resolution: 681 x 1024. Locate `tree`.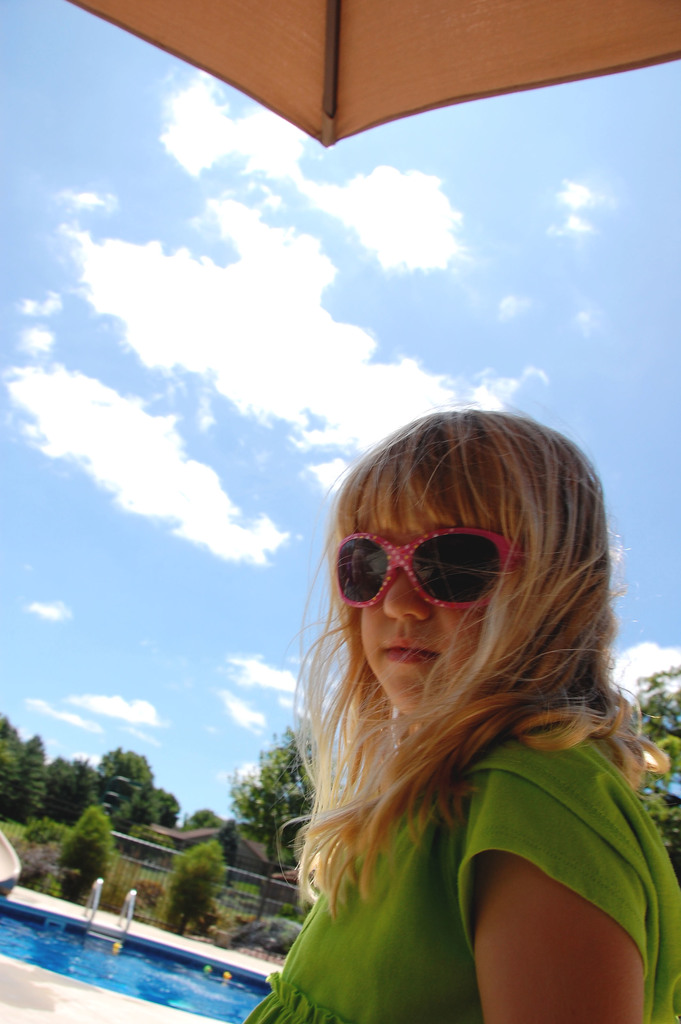
box=[177, 806, 224, 835].
